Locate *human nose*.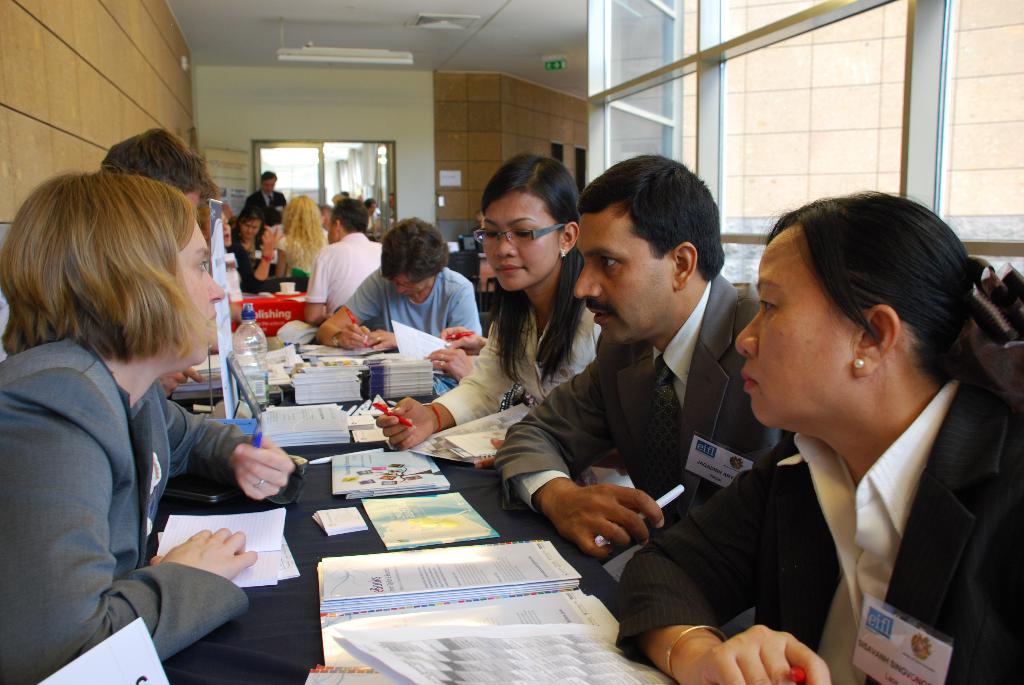
Bounding box: (223, 223, 227, 230).
